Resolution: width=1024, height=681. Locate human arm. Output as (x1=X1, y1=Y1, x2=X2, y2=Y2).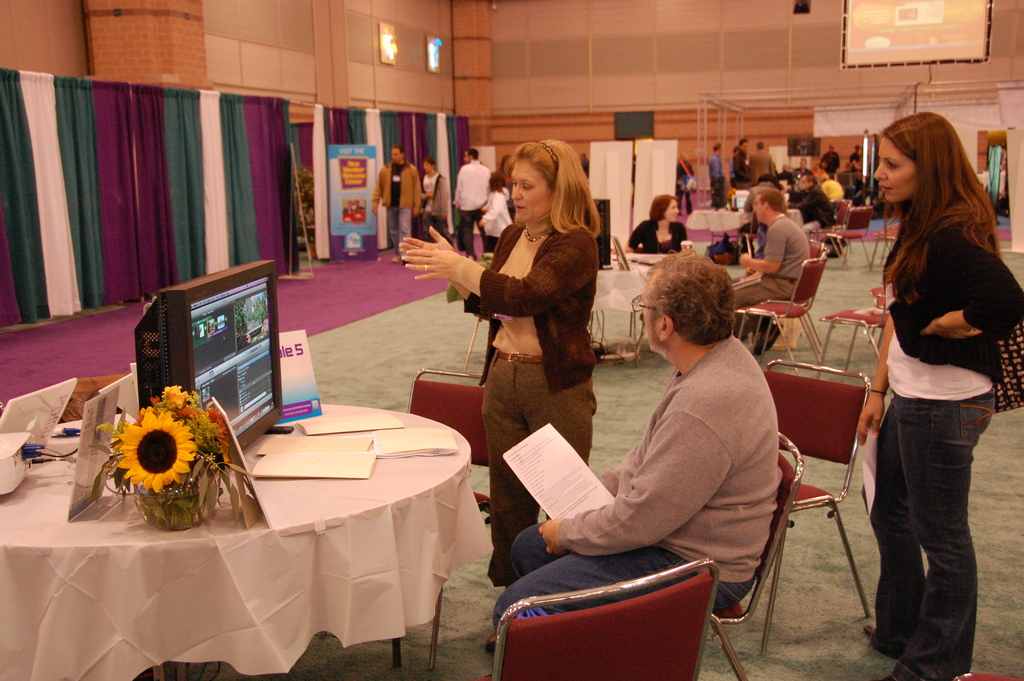
(x1=372, y1=179, x2=380, y2=211).
